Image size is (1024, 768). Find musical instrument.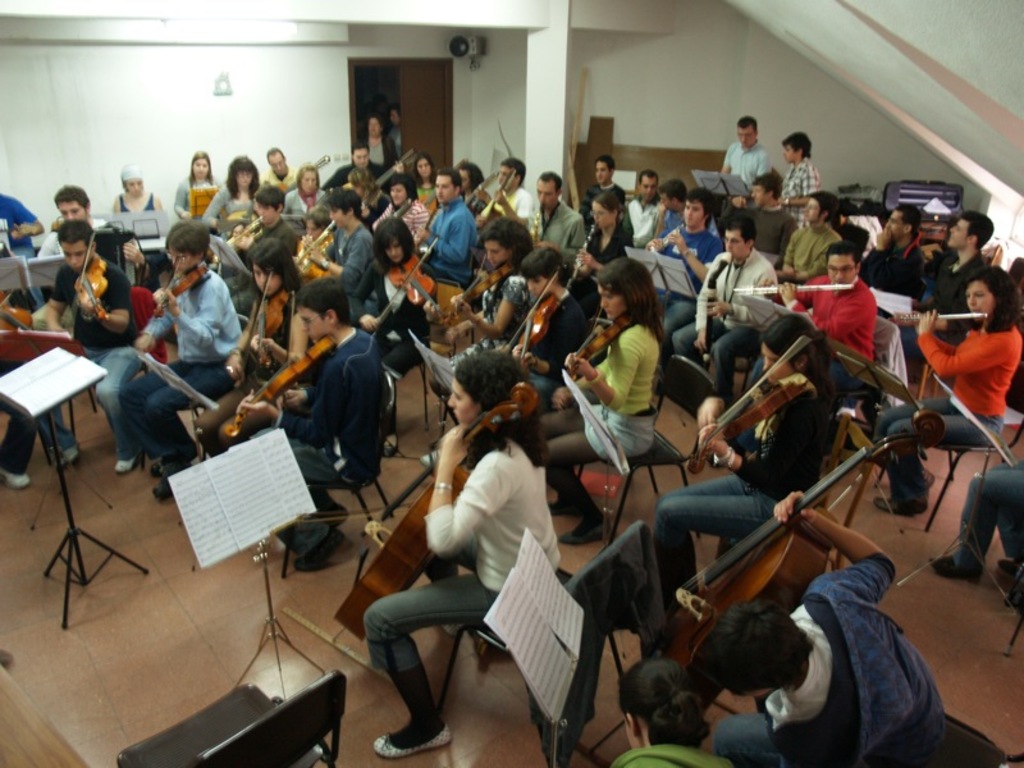
BBox(699, 252, 727, 374).
